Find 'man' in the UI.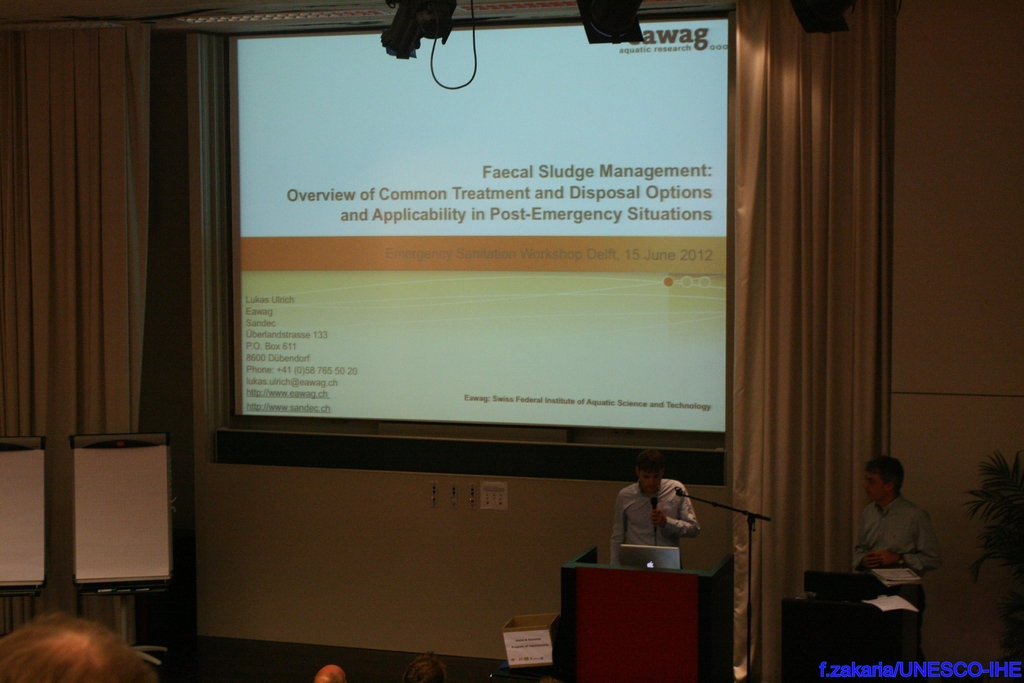
UI element at 848:459:954:618.
